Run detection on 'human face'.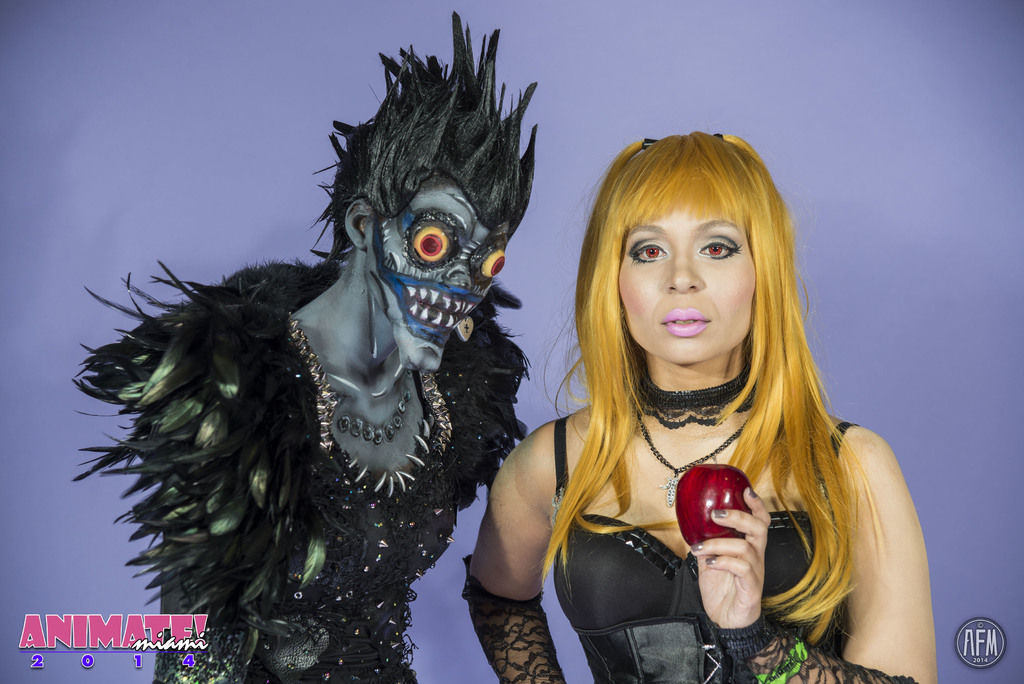
Result: <bbox>620, 206, 758, 364</bbox>.
